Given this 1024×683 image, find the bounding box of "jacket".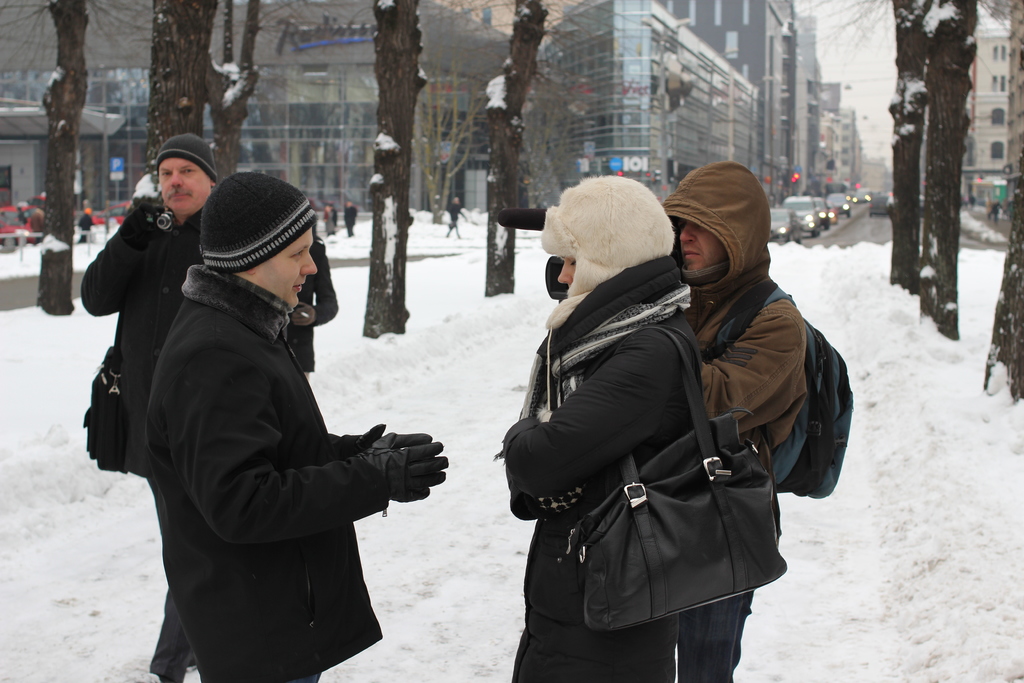
region(76, 202, 204, 416).
